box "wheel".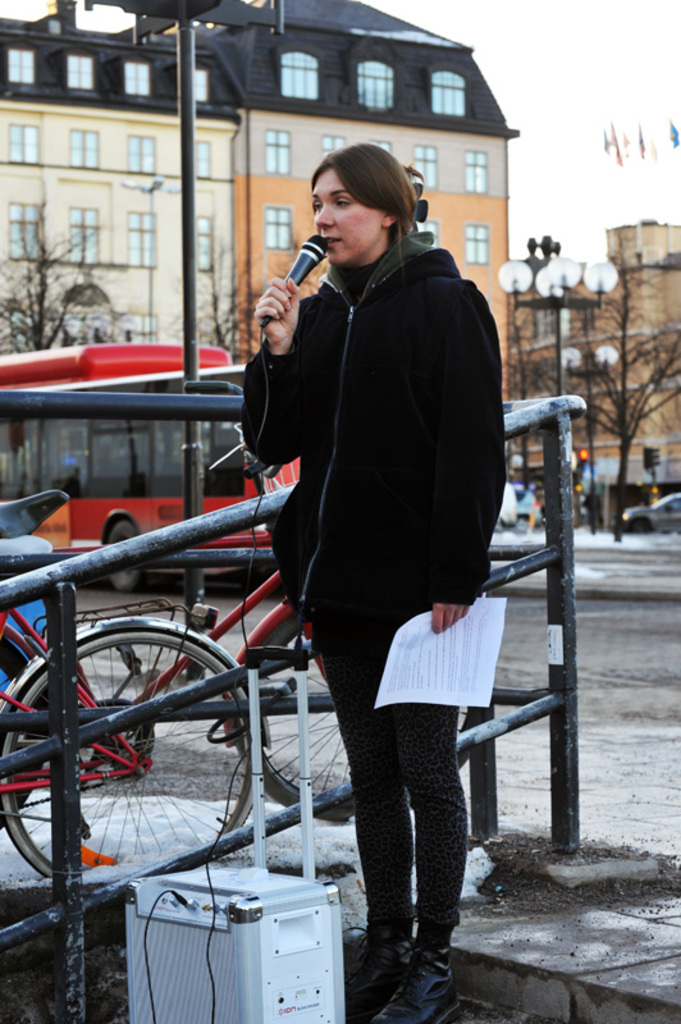
(left=109, top=518, right=150, bottom=591).
